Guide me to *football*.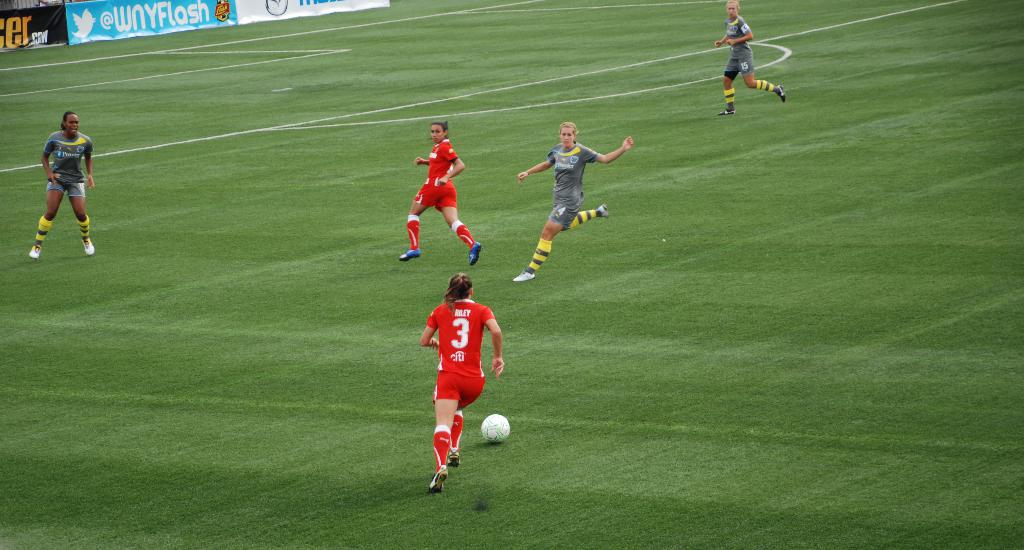
Guidance: 482/415/510/444.
